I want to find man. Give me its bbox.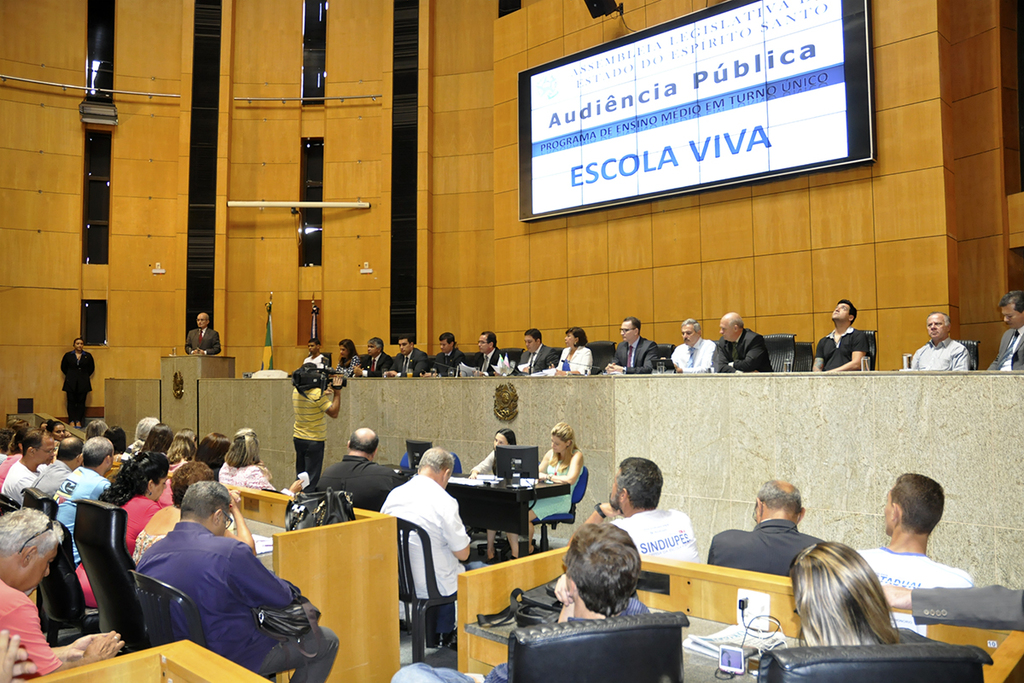
x1=381 y1=336 x2=428 y2=379.
